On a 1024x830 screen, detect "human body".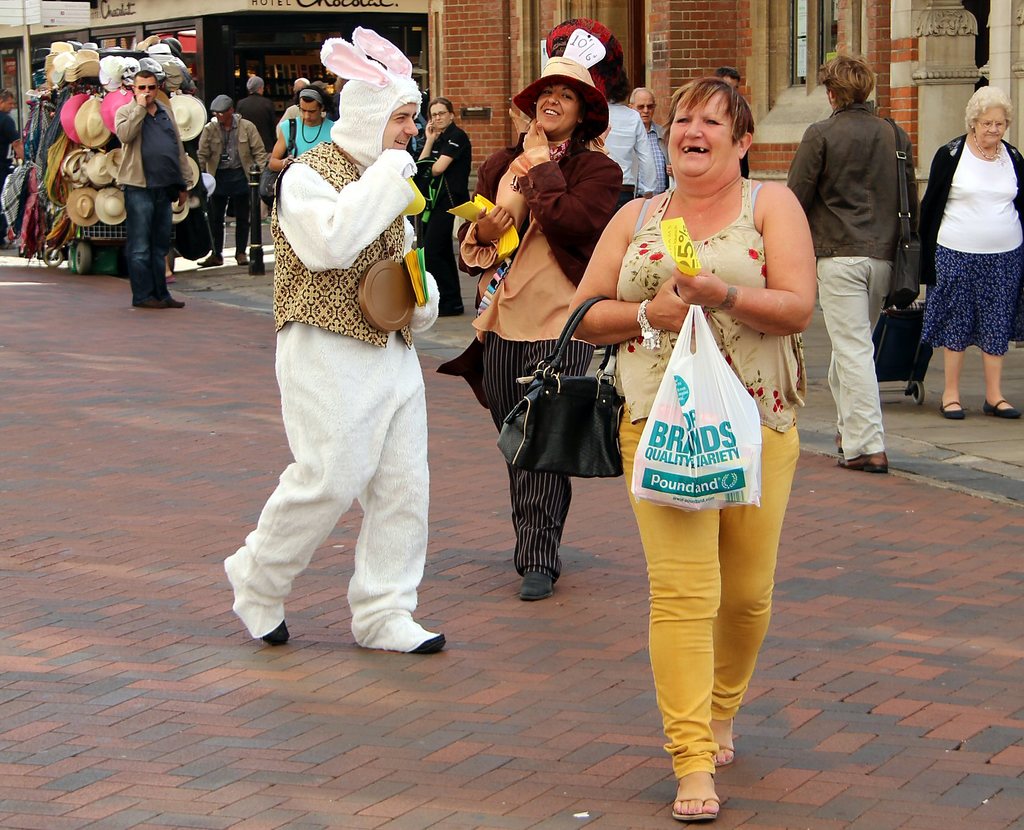
region(199, 92, 277, 274).
